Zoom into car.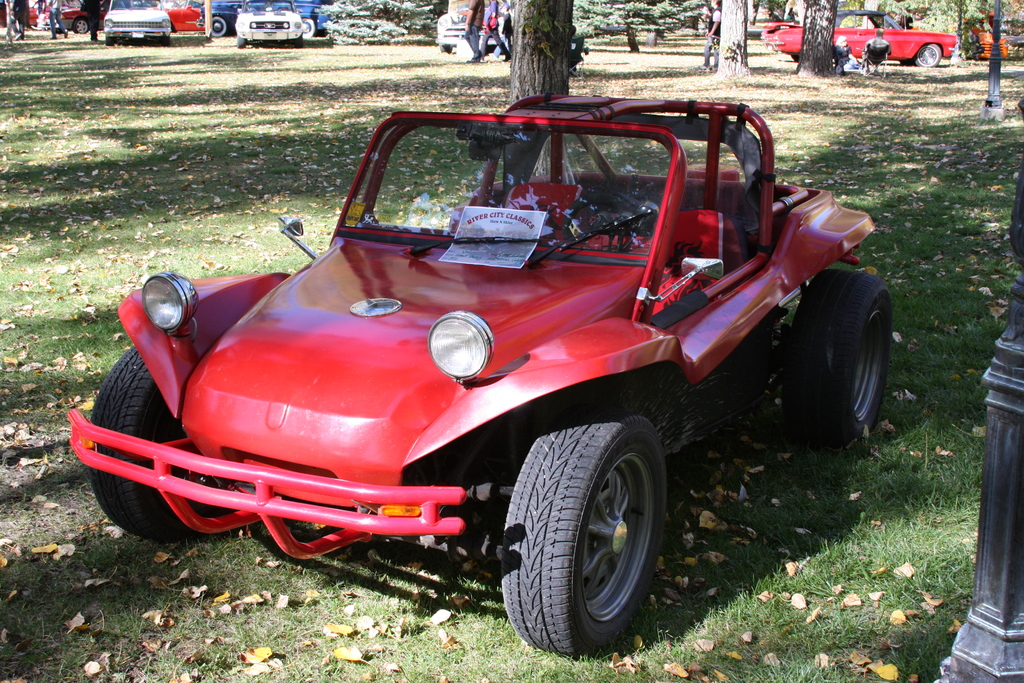
Zoom target: 173, 0, 200, 34.
